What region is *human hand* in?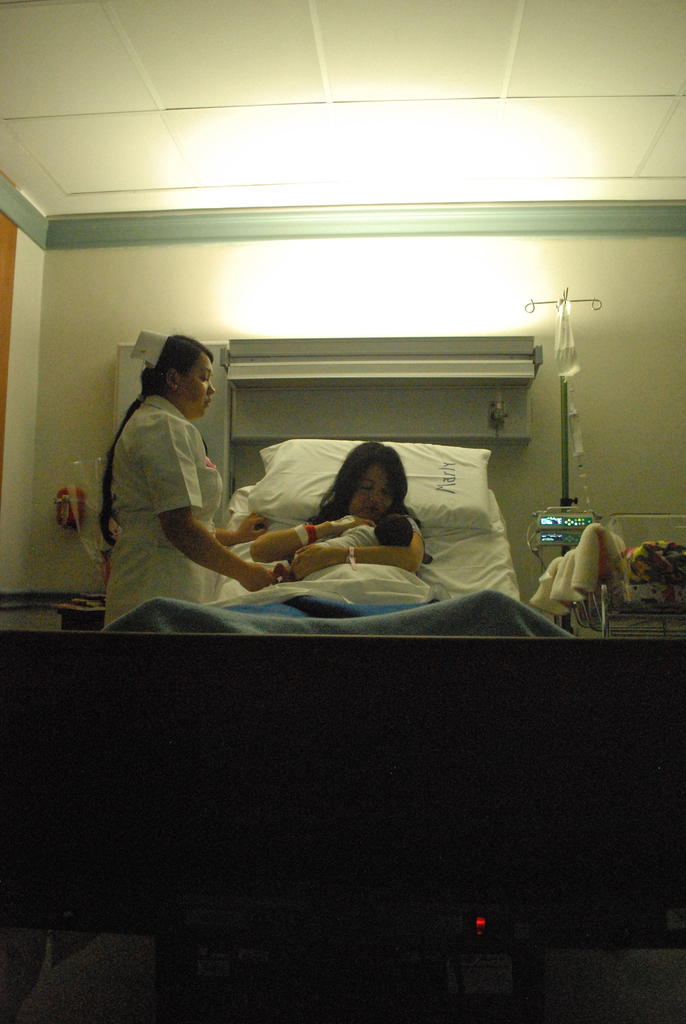
(239,563,281,596).
